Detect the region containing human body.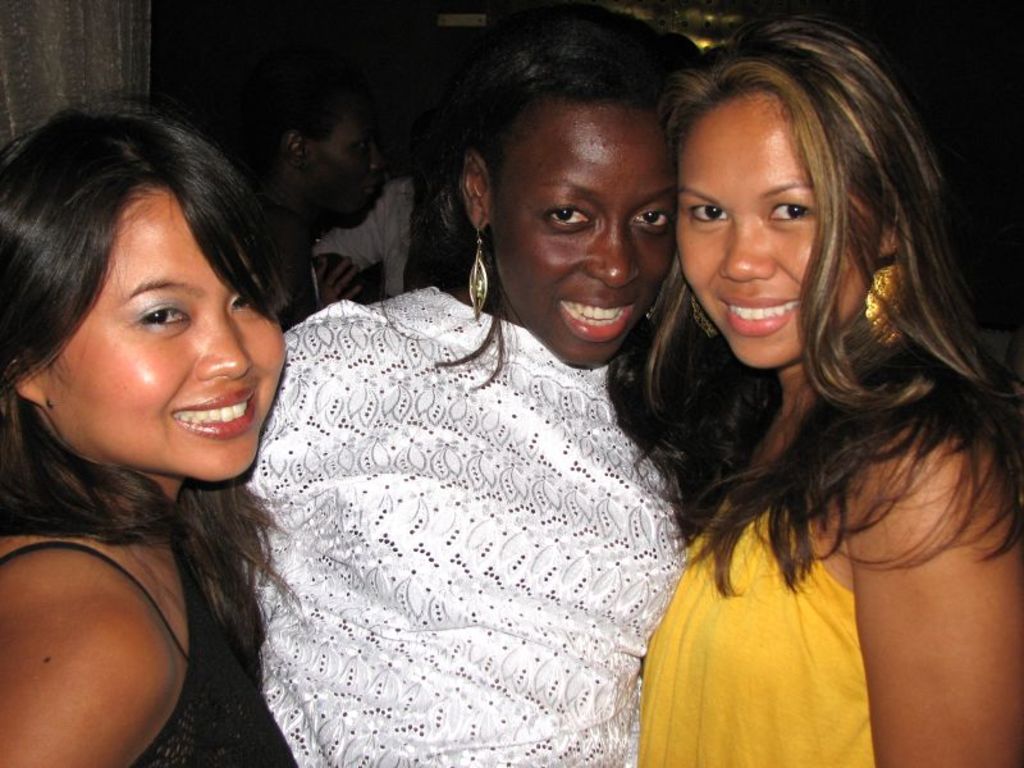
0 120 301 767.
